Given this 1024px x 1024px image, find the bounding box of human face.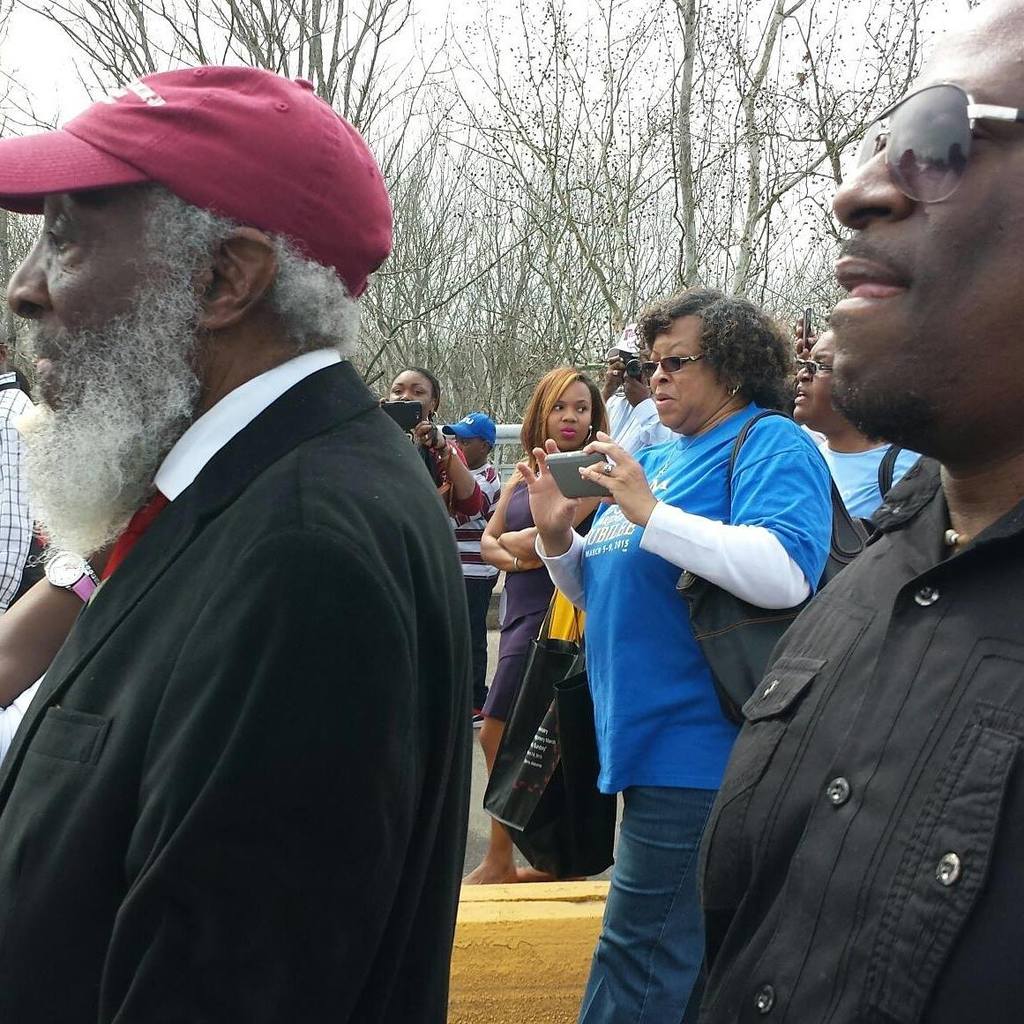
bbox=[549, 383, 588, 450].
